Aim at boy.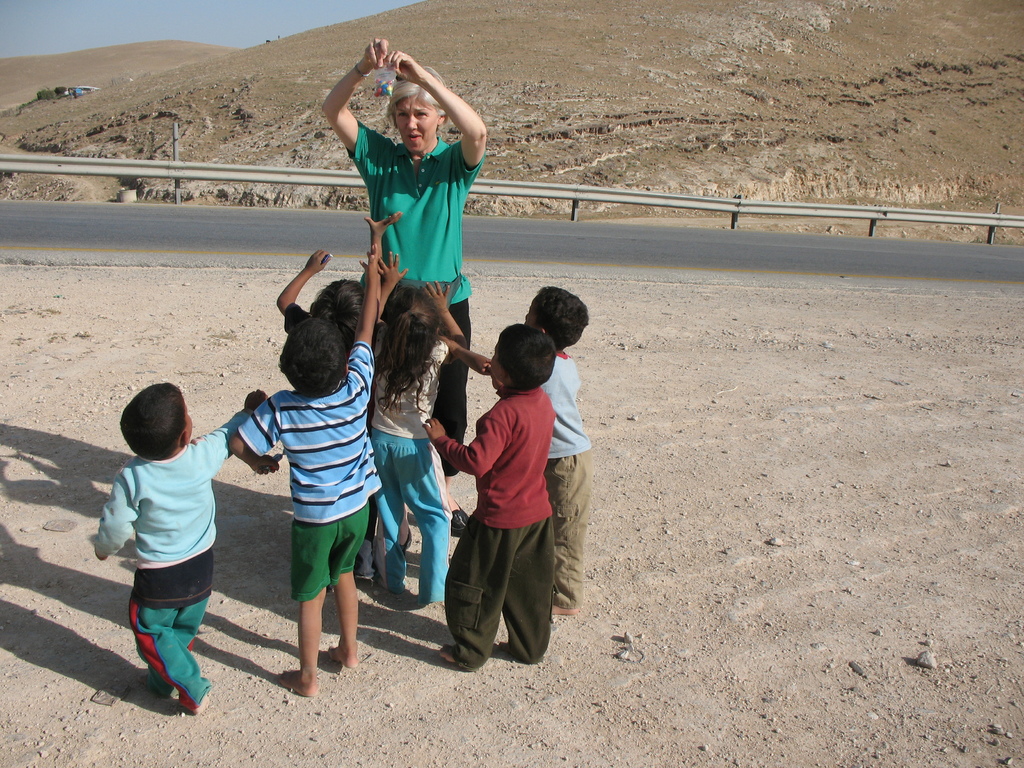
Aimed at rect(446, 278, 598, 619).
